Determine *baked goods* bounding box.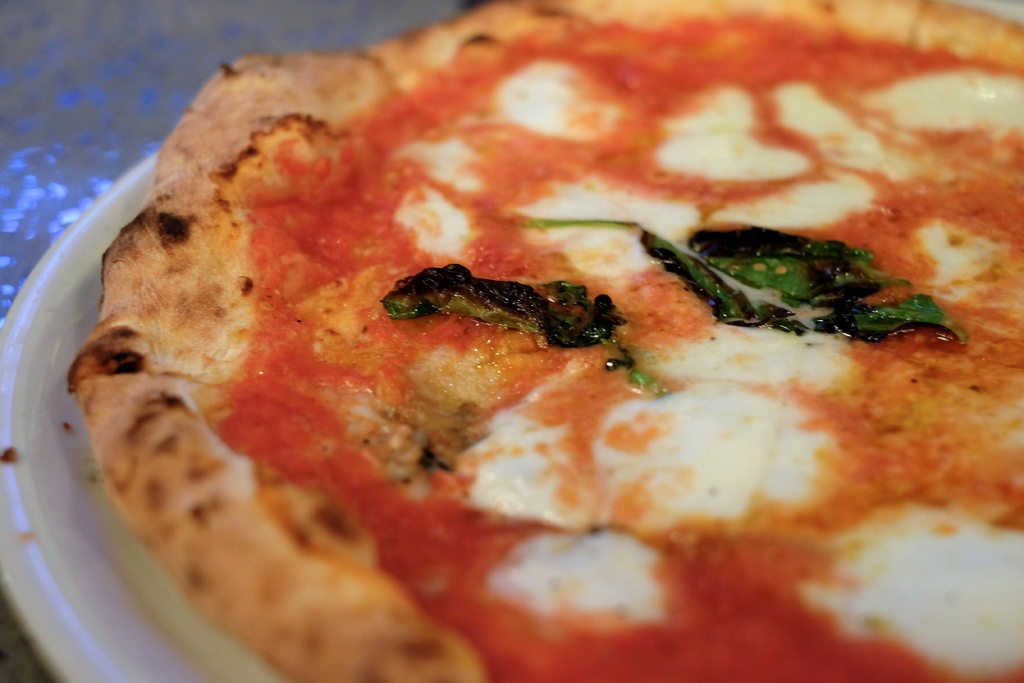
Determined: [x1=67, y1=0, x2=1023, y2=682].
